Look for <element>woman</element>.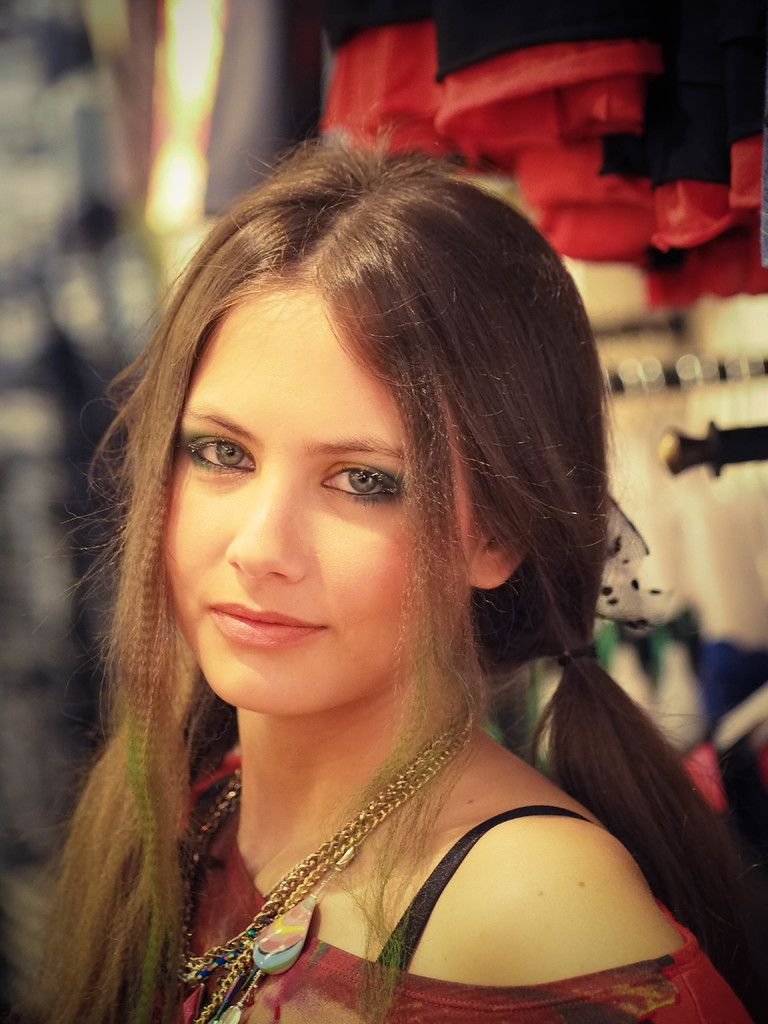
Found: bbox=(26, 136, 743, 1011).
